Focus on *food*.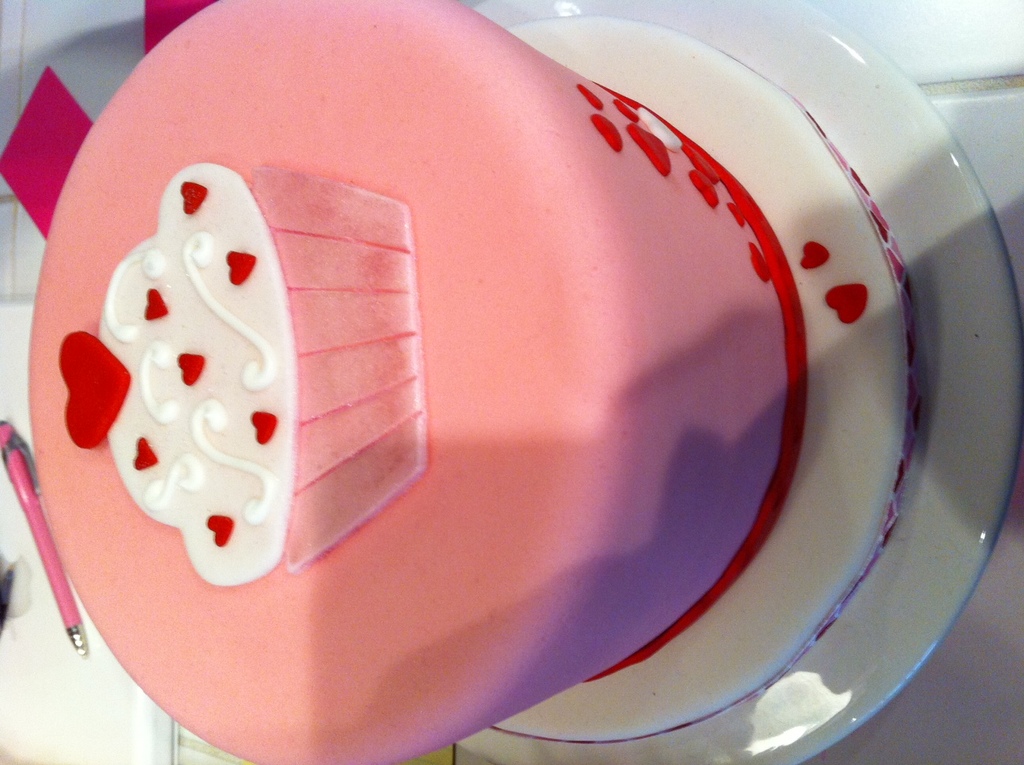
Focused at BBox(137, 684, 774, 764).
